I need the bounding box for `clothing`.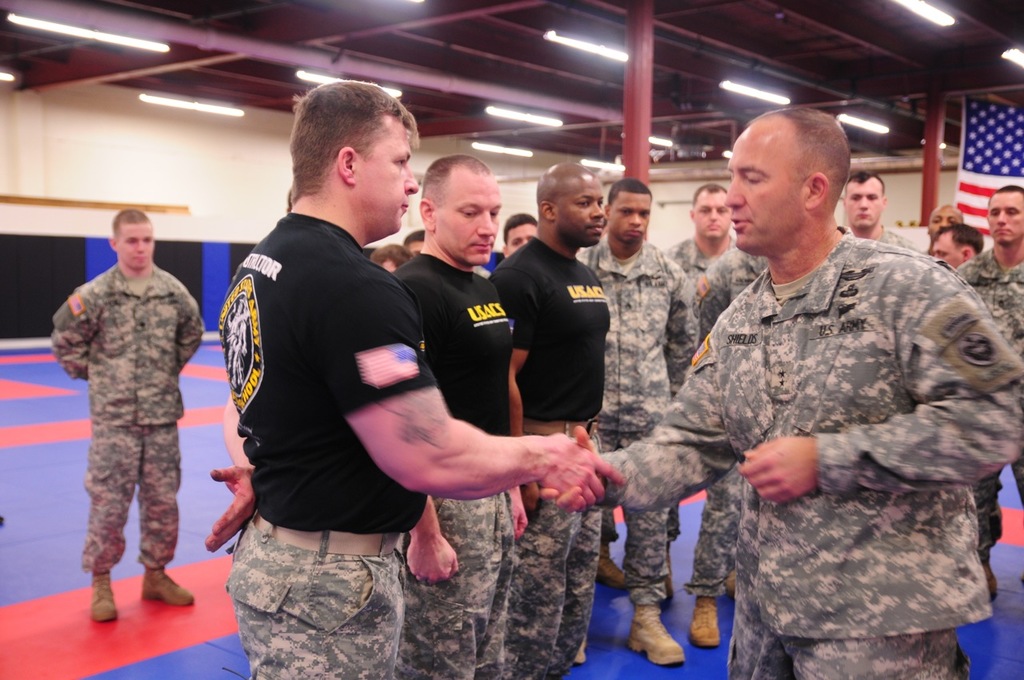
Here it is: <bbox>46, 255, 213, 566</bbox>.
